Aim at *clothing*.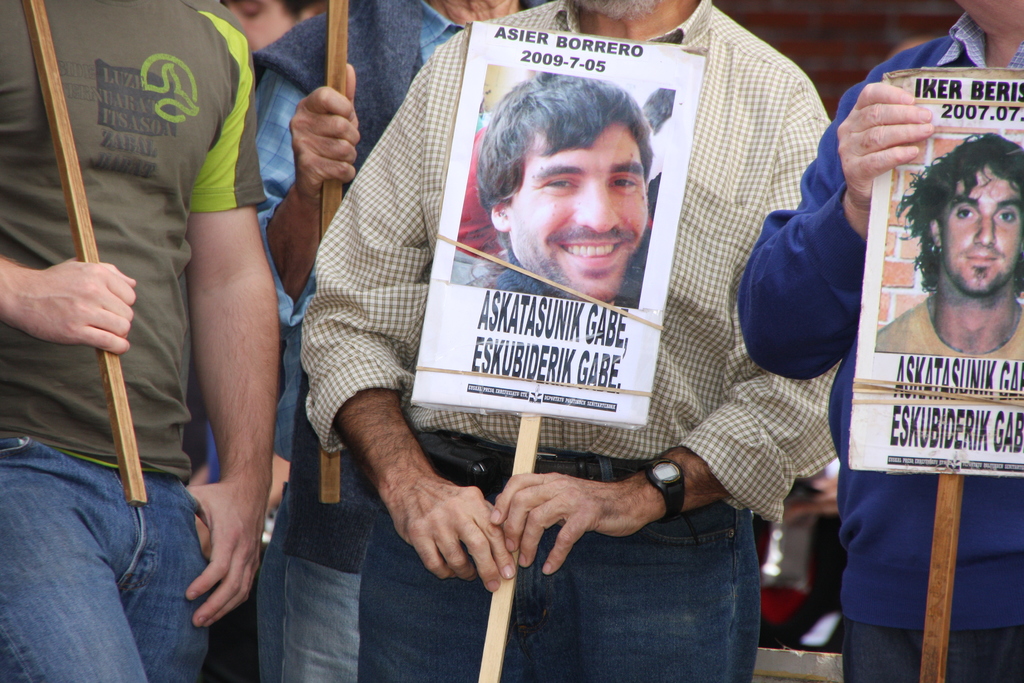
Aimed at 0 435 214 682.
